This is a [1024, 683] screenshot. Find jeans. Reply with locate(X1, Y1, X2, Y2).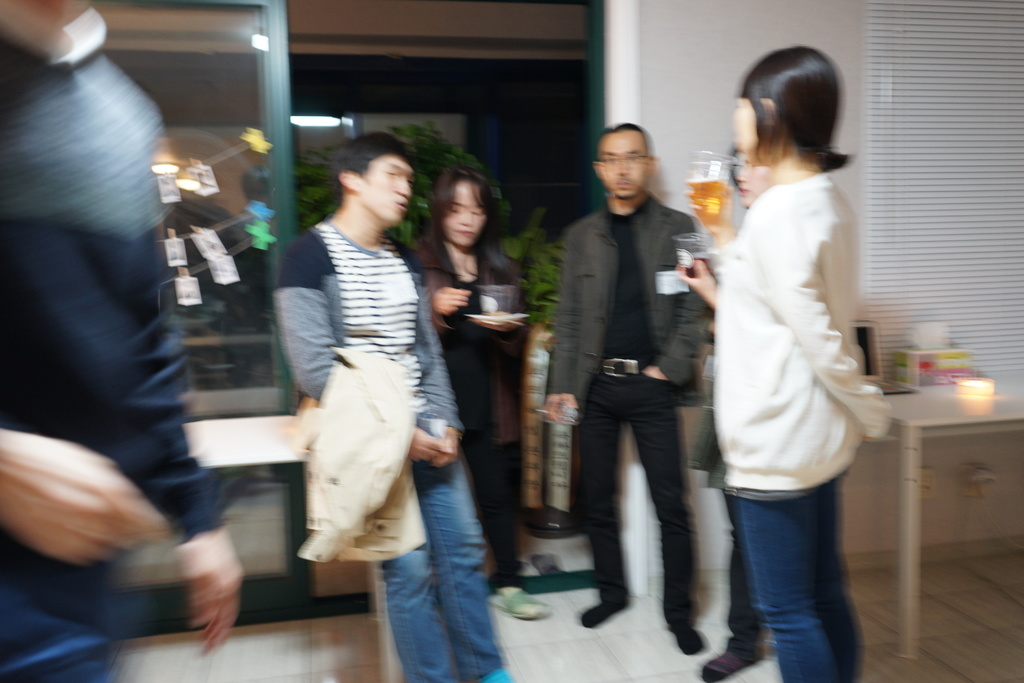
locate(382, 454, 502, 682).
